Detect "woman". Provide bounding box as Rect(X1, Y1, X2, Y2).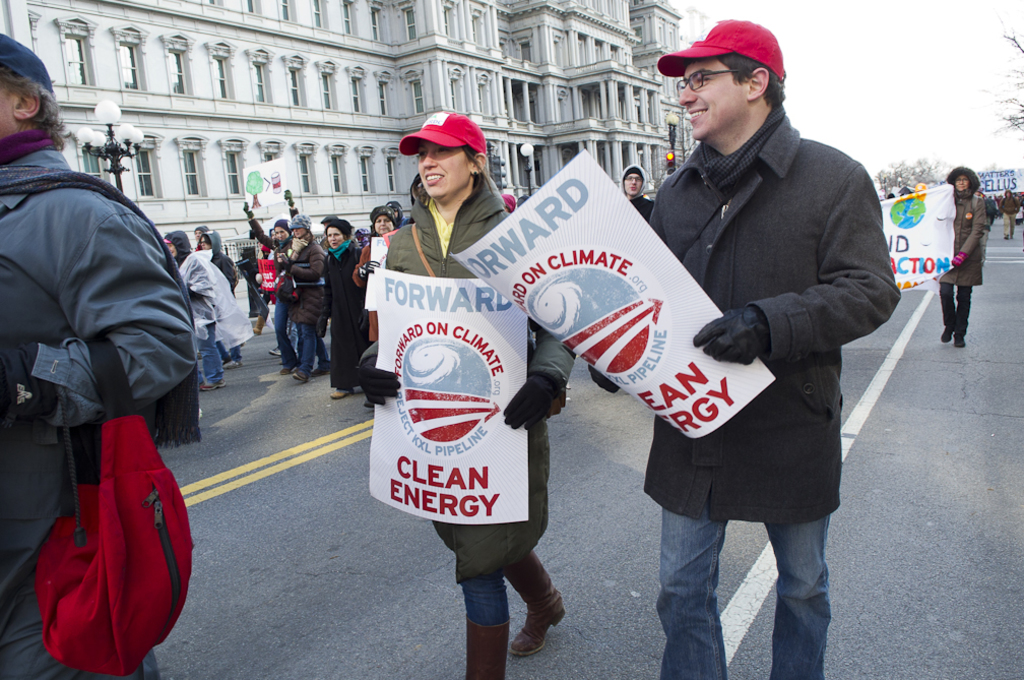
Rect(274, 211, 330, 383).
